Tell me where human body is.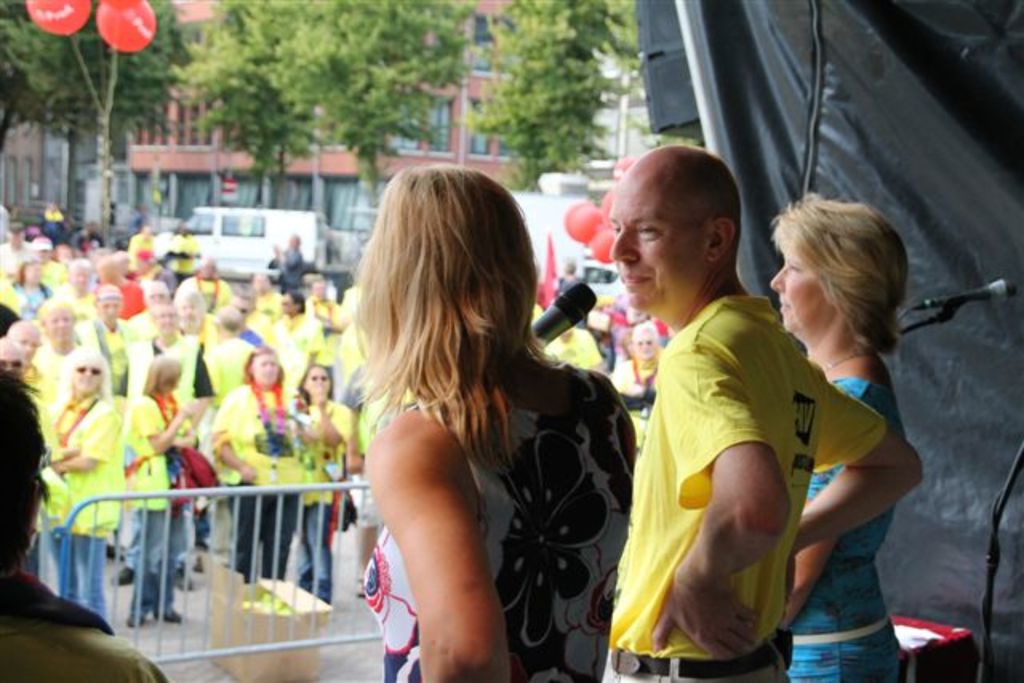
human body is at x1=357, y1=357, x2=640, y2=681.
